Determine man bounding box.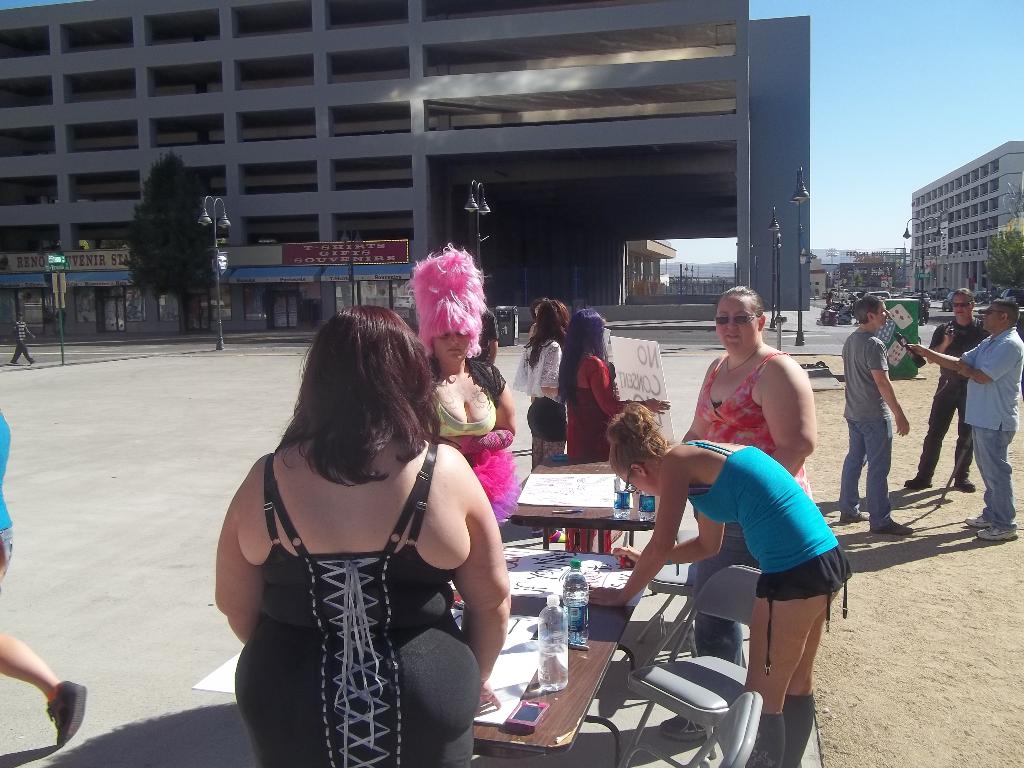
Determined: {"left": 902, "top": 285, "right": 990, "bottom": 492}.
